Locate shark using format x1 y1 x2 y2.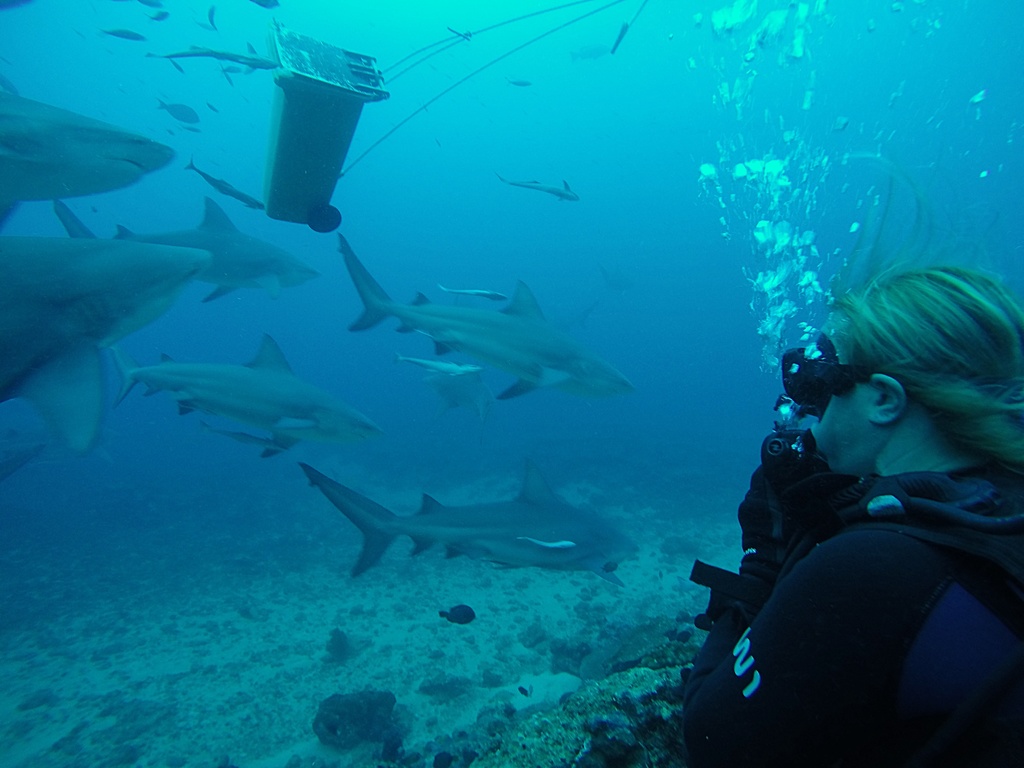
305 473 623 587.
